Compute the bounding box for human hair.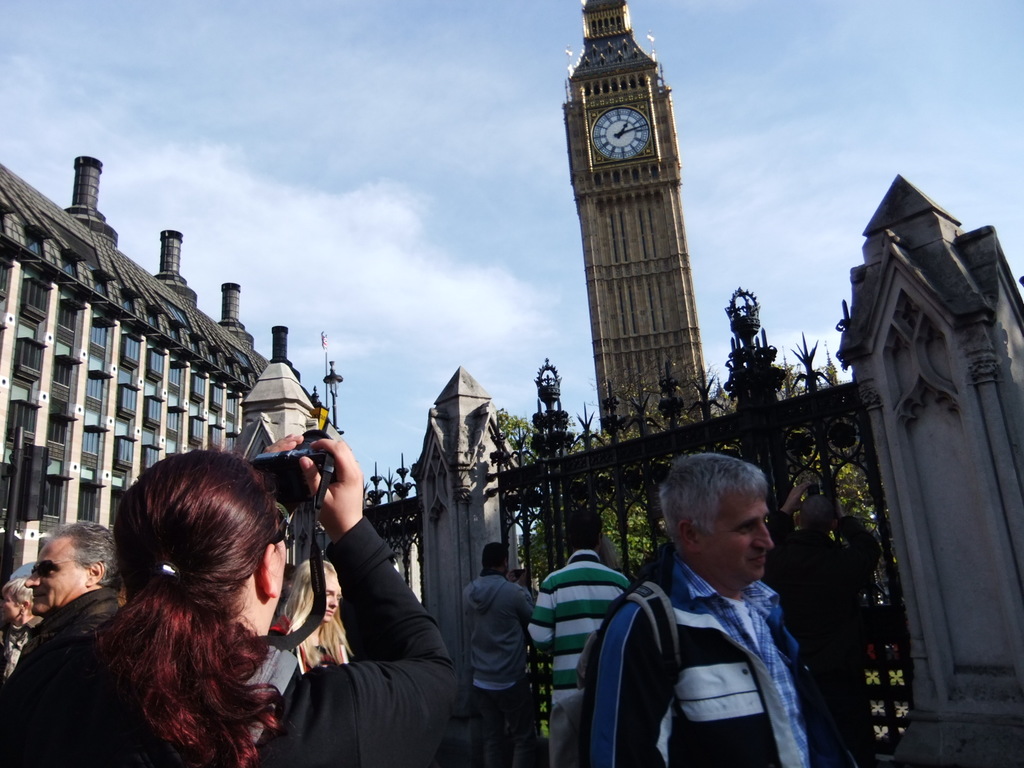
l=564, t=505, r=604, b=551.
